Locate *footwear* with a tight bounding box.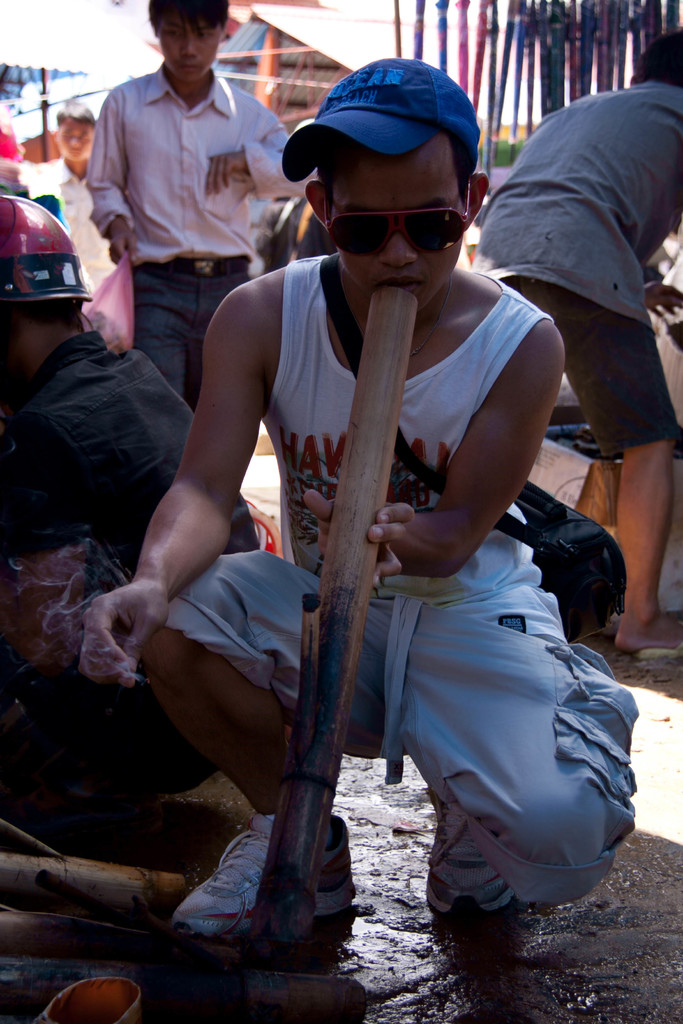
174, 807, 368, 934.
